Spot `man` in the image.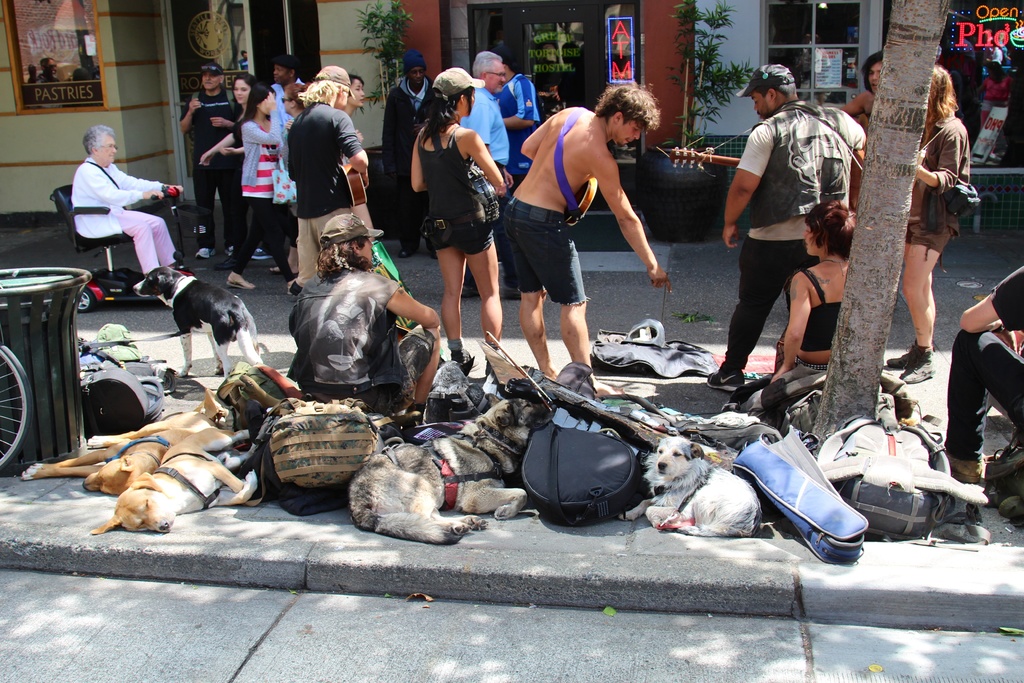
`man` found at x1=382 y1=51 x2=441 y2=258.
